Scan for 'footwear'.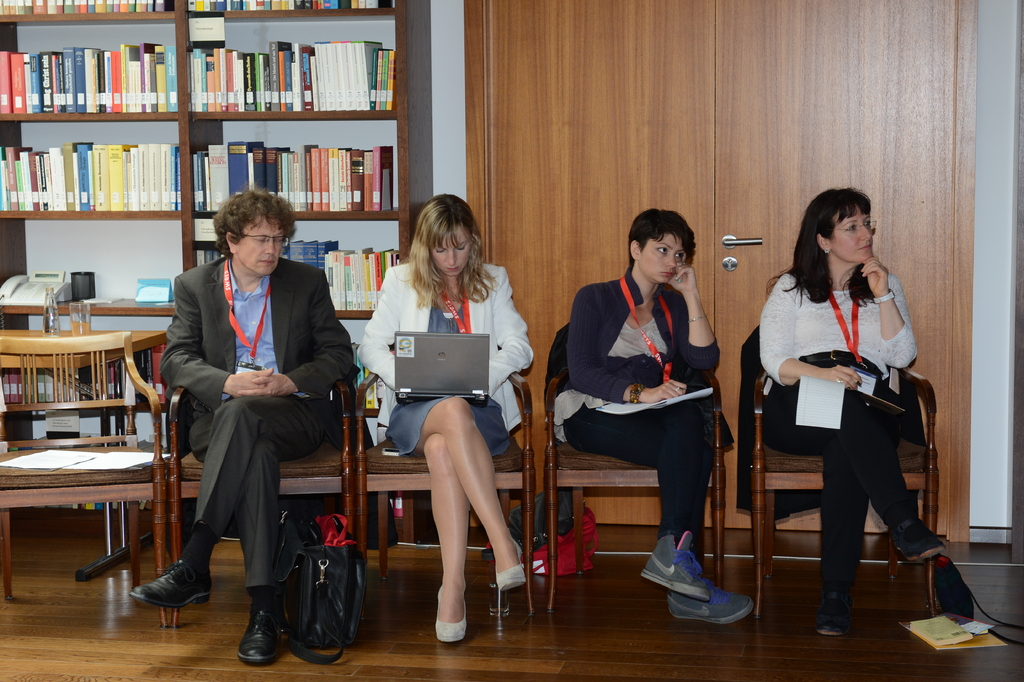
Scan result: select_region(134, 557, 212, 614).
